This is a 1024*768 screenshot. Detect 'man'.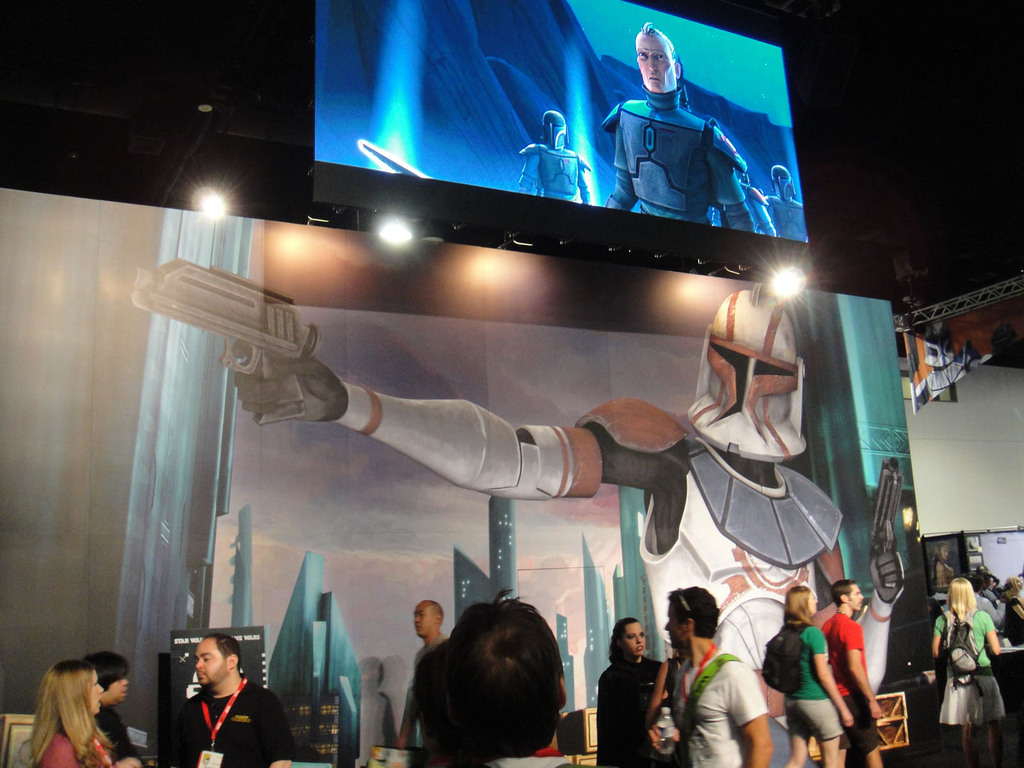
648,585,773,767.
